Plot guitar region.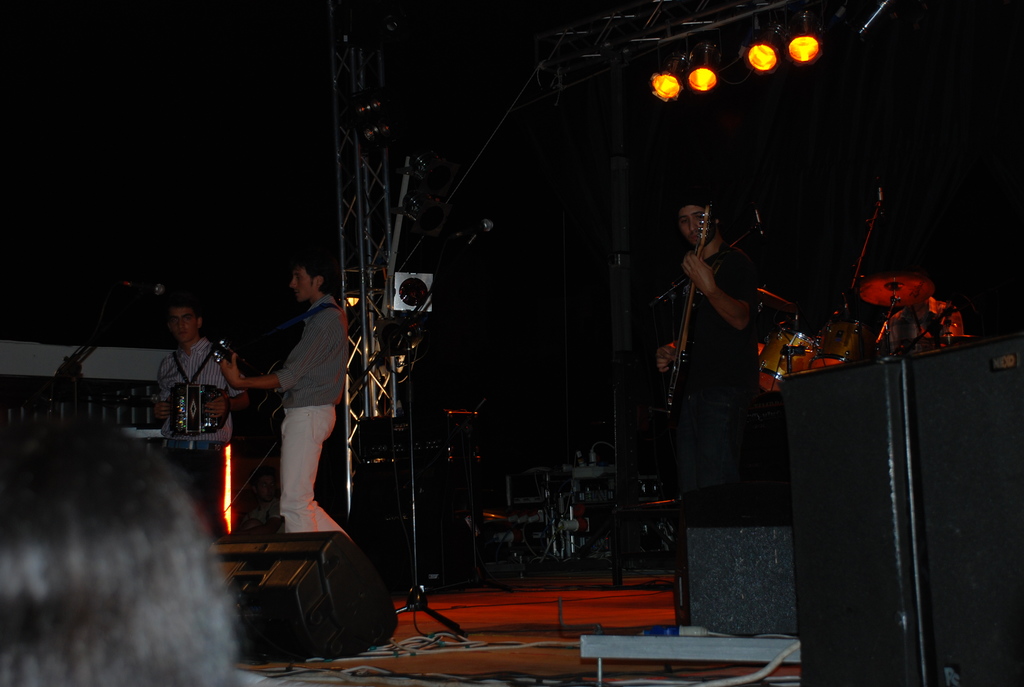
Plotted at left=824, top=193, right=881, bottom=369.
